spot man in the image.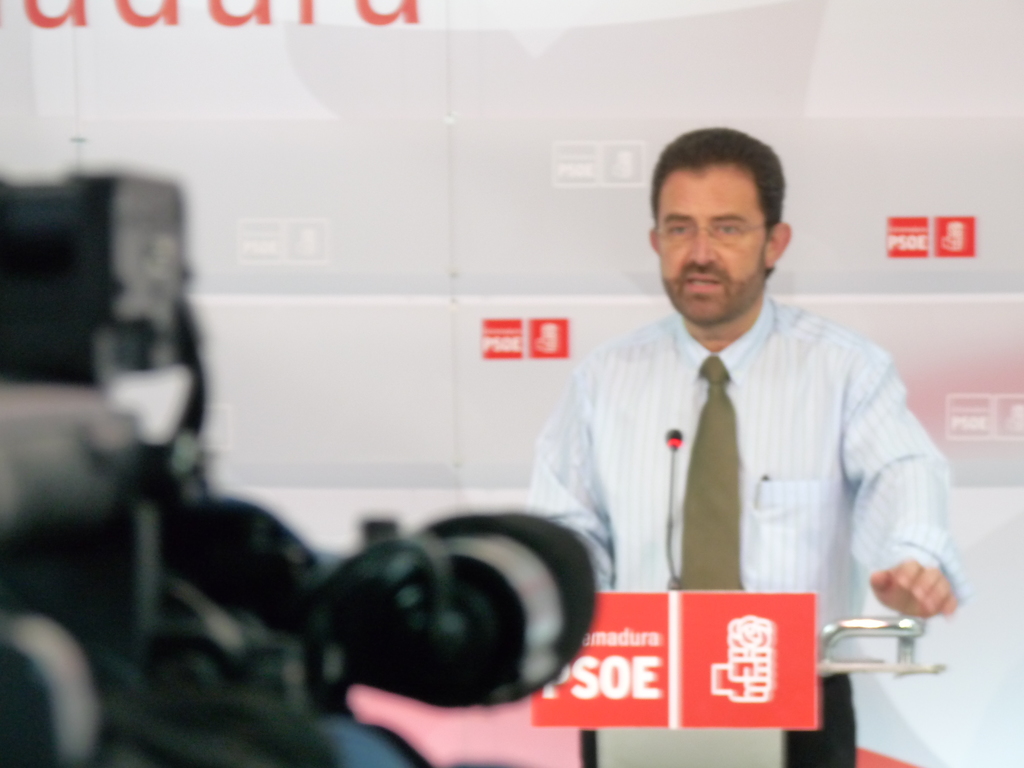
man found at detection(525, 130, 967, 767).
